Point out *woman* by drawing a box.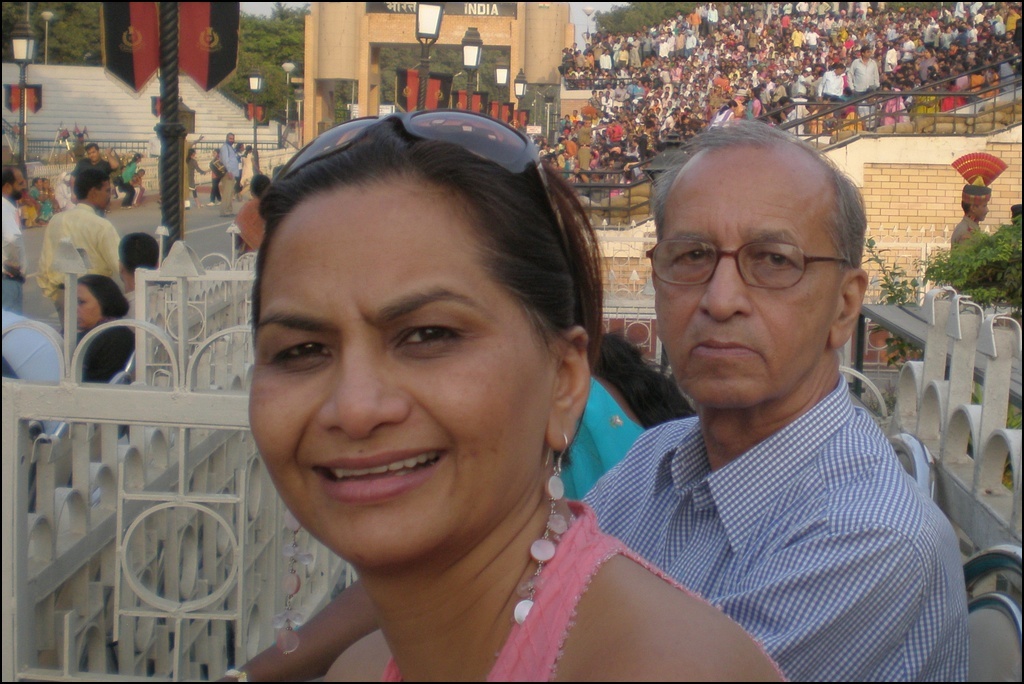
68,276,134,393.
